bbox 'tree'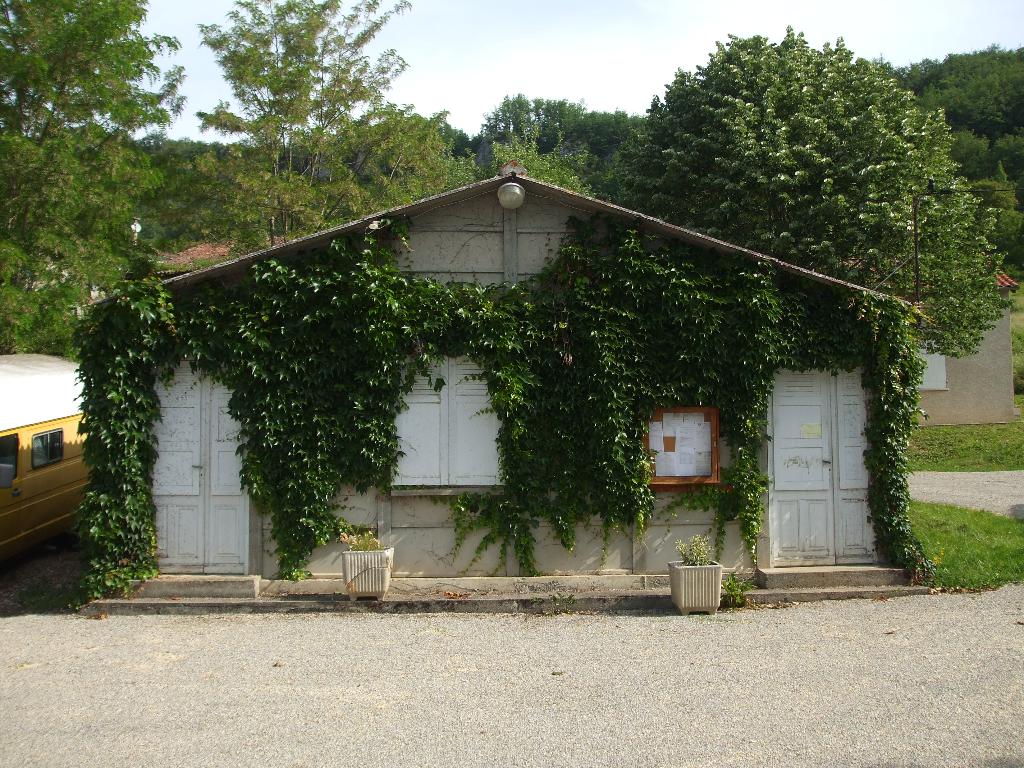
(0,0,189,363)
